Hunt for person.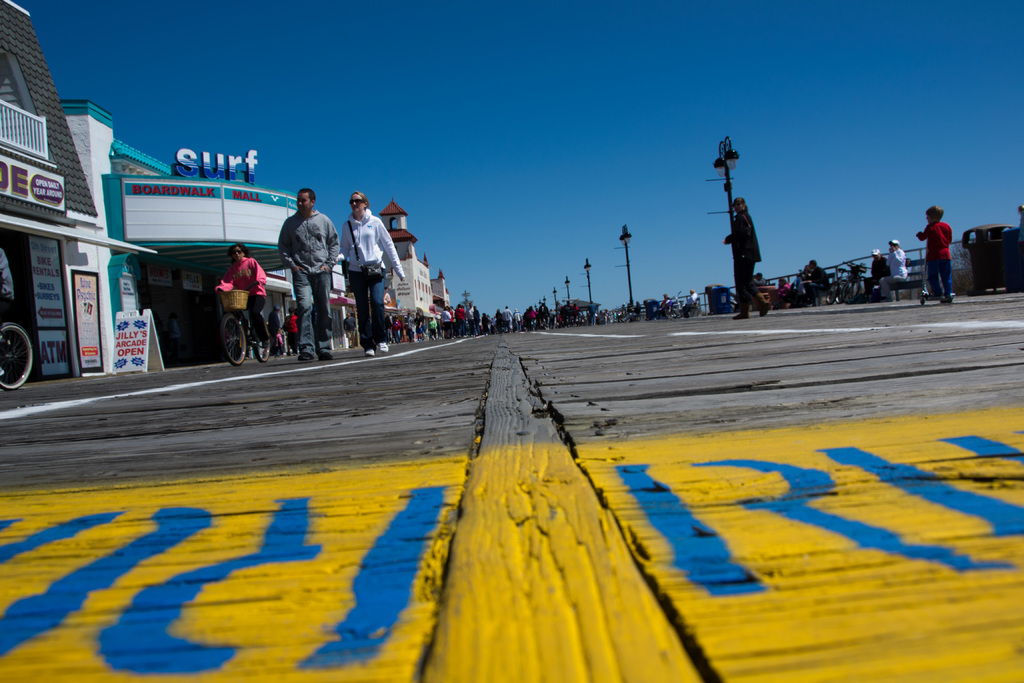
Hunted down at [342, 192, 408, 359].
